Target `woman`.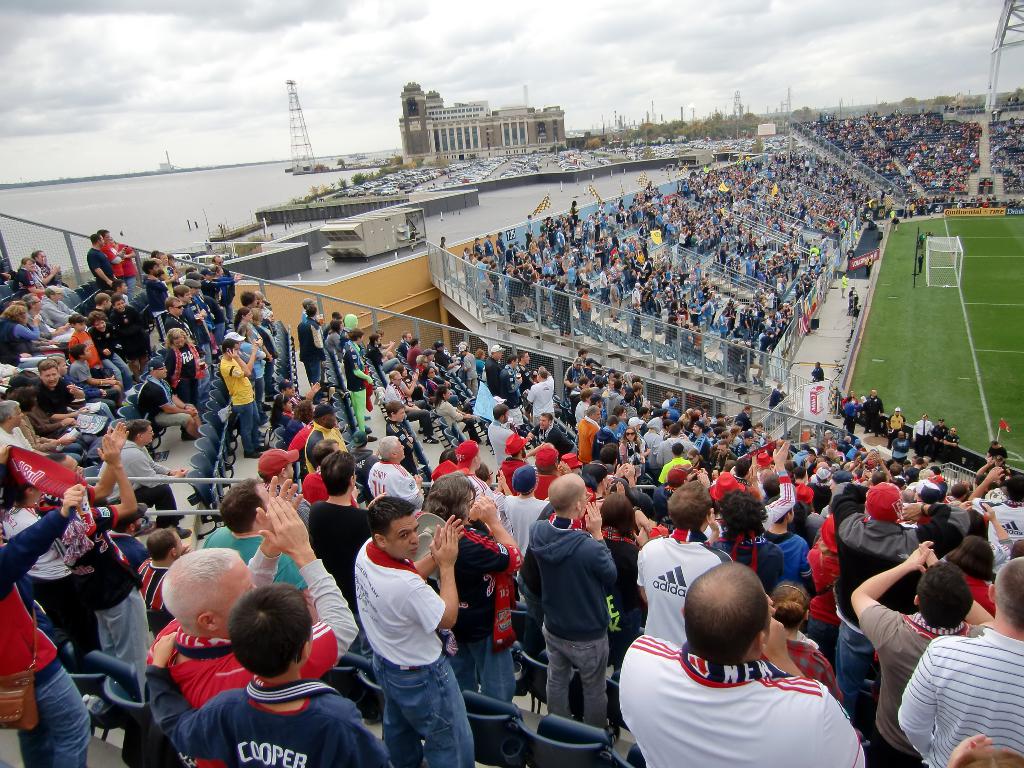
Target region: pyautogui.locateOnScreen(599, 491, 645, 658).
